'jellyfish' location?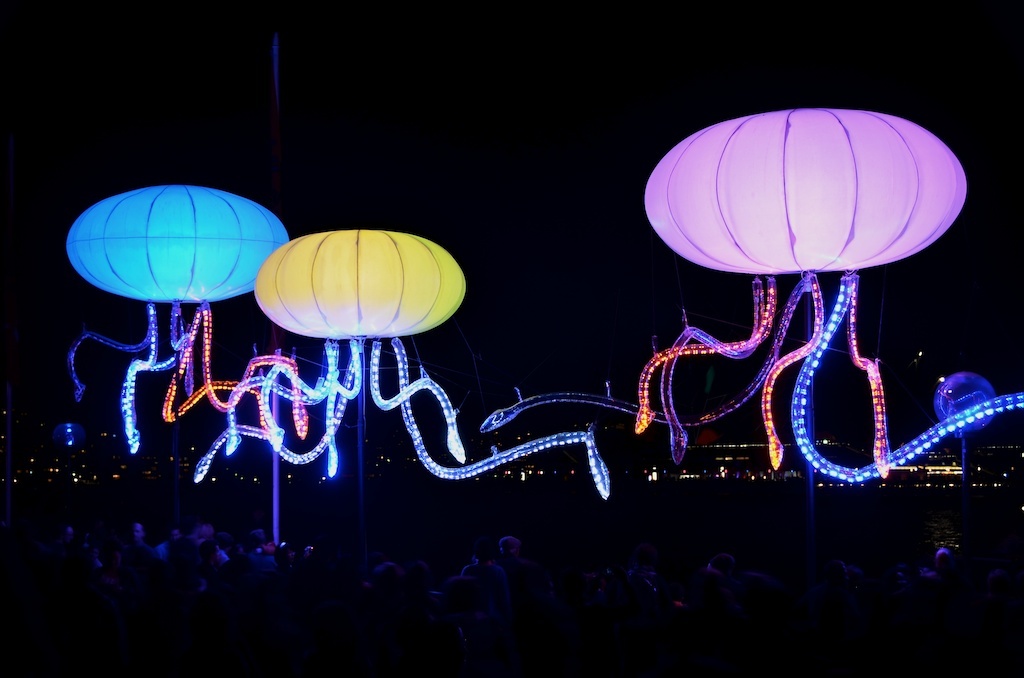
{"x1": 67, "y1": 182, "x2": 311, "y2": 454}
